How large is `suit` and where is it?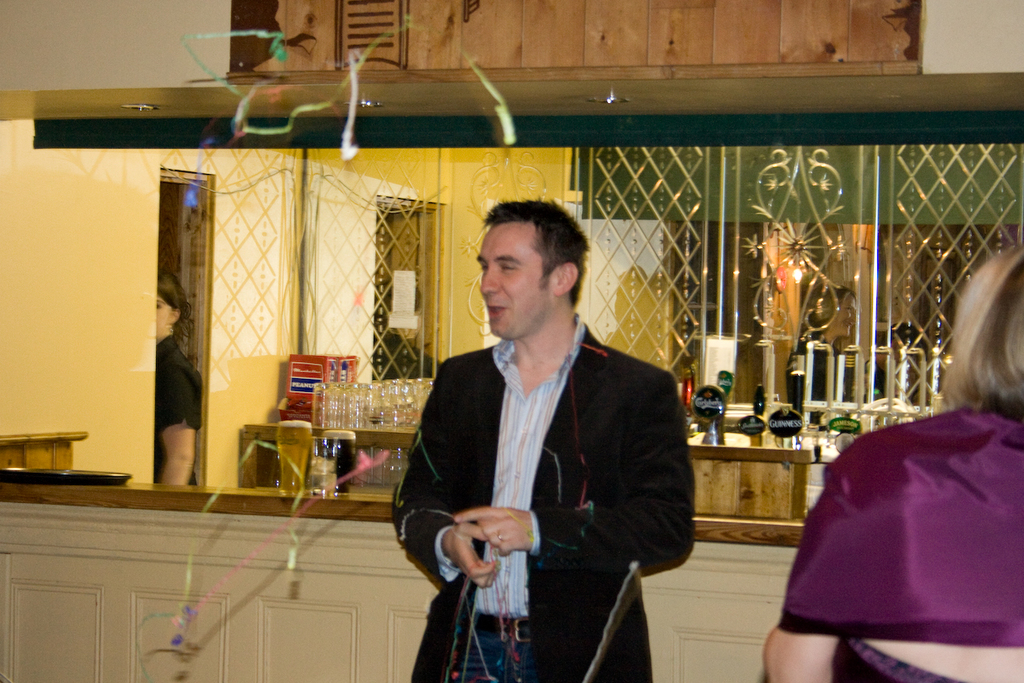
Bounding box: <box>398,281,703,674</box>.
